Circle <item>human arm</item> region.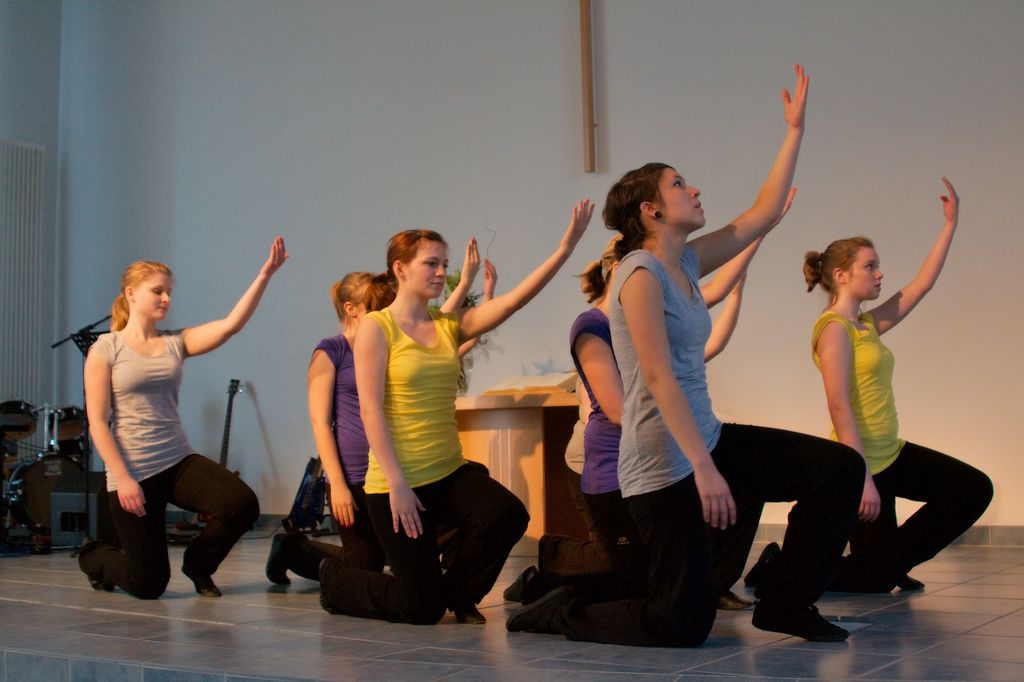
Region: bbox(438, 236, 478, 309).
